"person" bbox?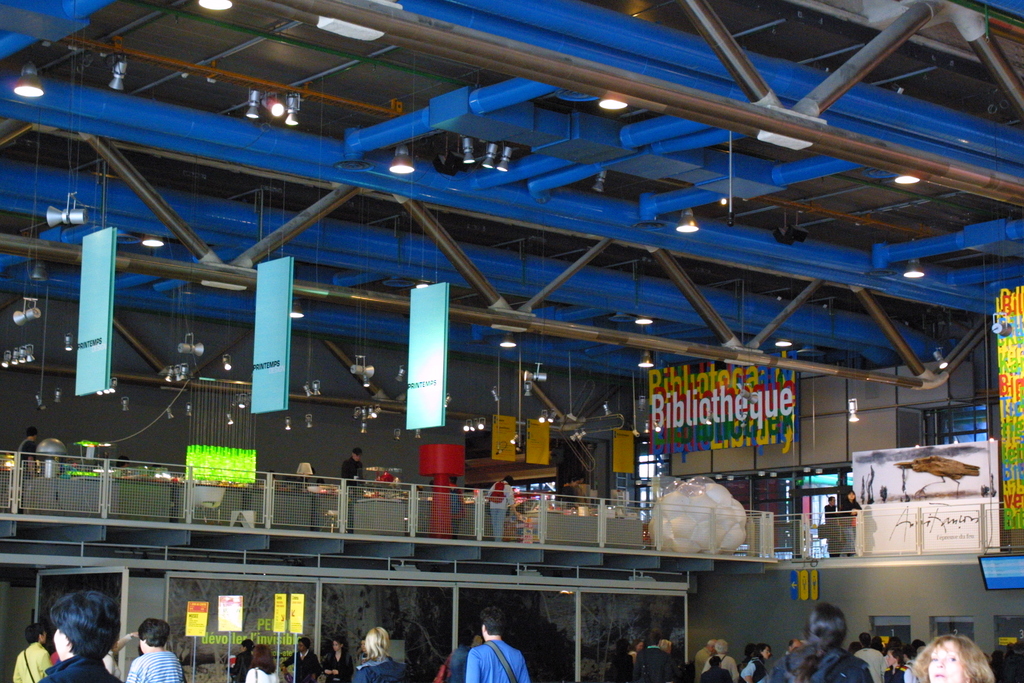
40 589 120 682
